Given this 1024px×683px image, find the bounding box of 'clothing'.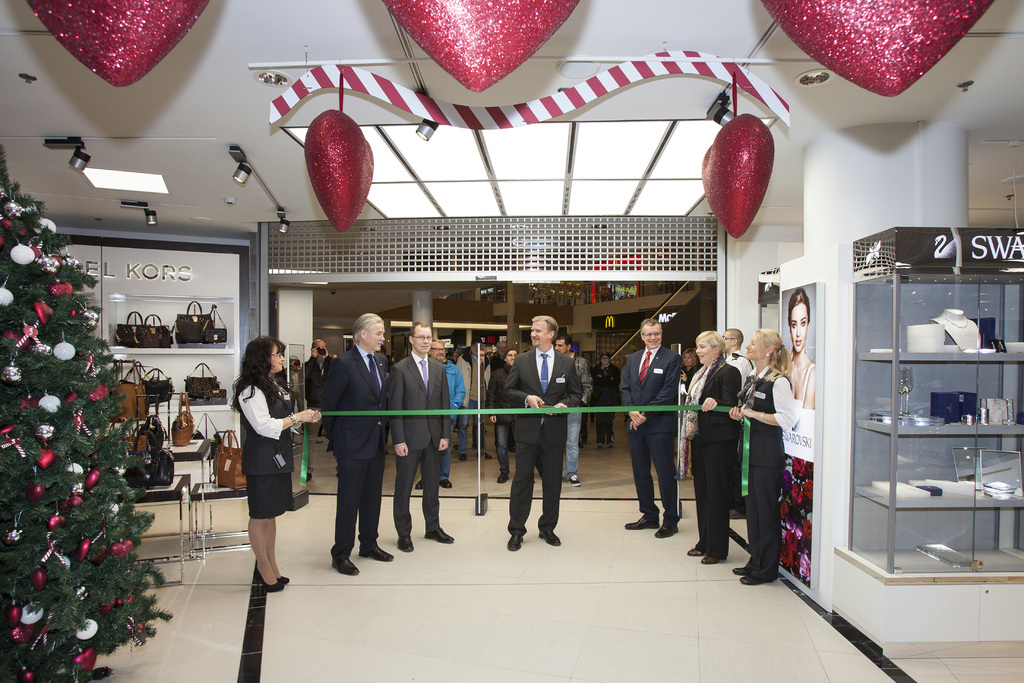
289,372,302,386.
